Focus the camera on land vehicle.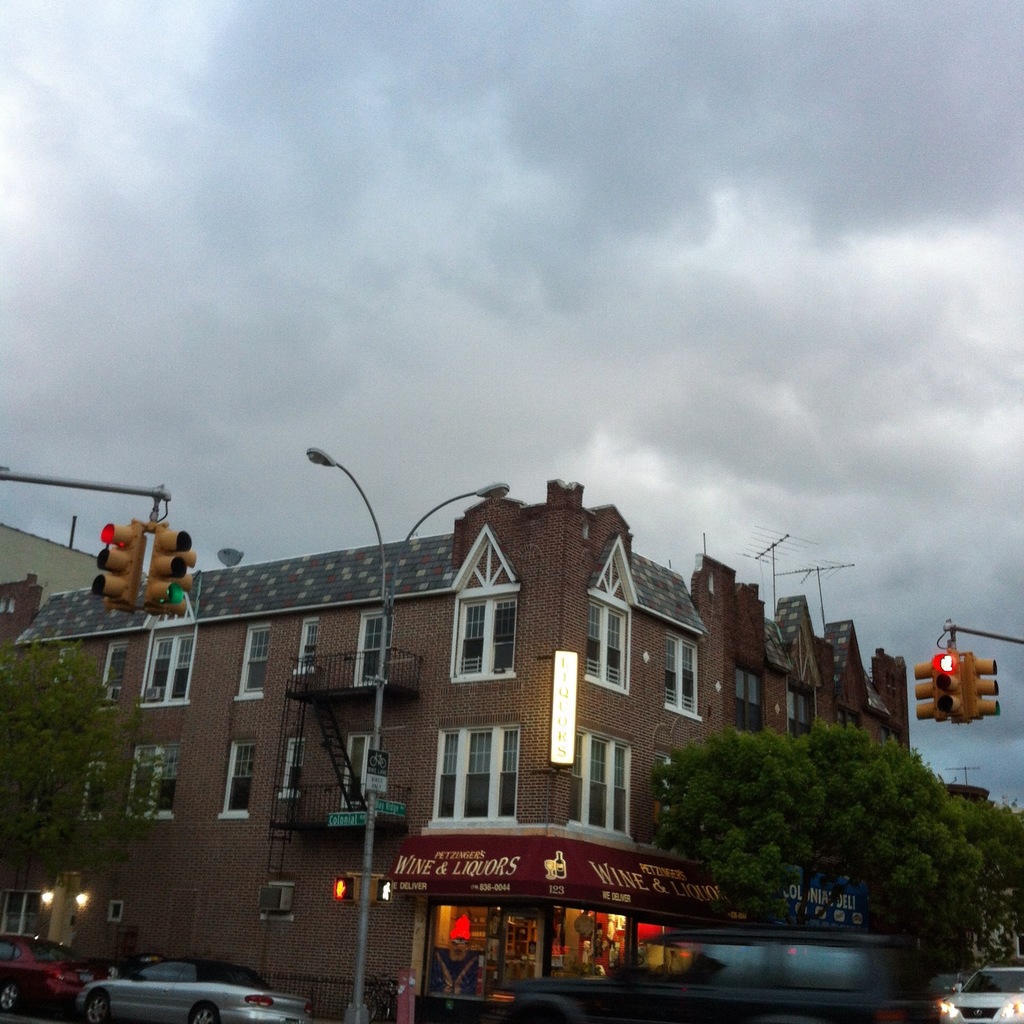
Focus region: pyautogui.locateOnScreen(515, 919, 922, 1023).
